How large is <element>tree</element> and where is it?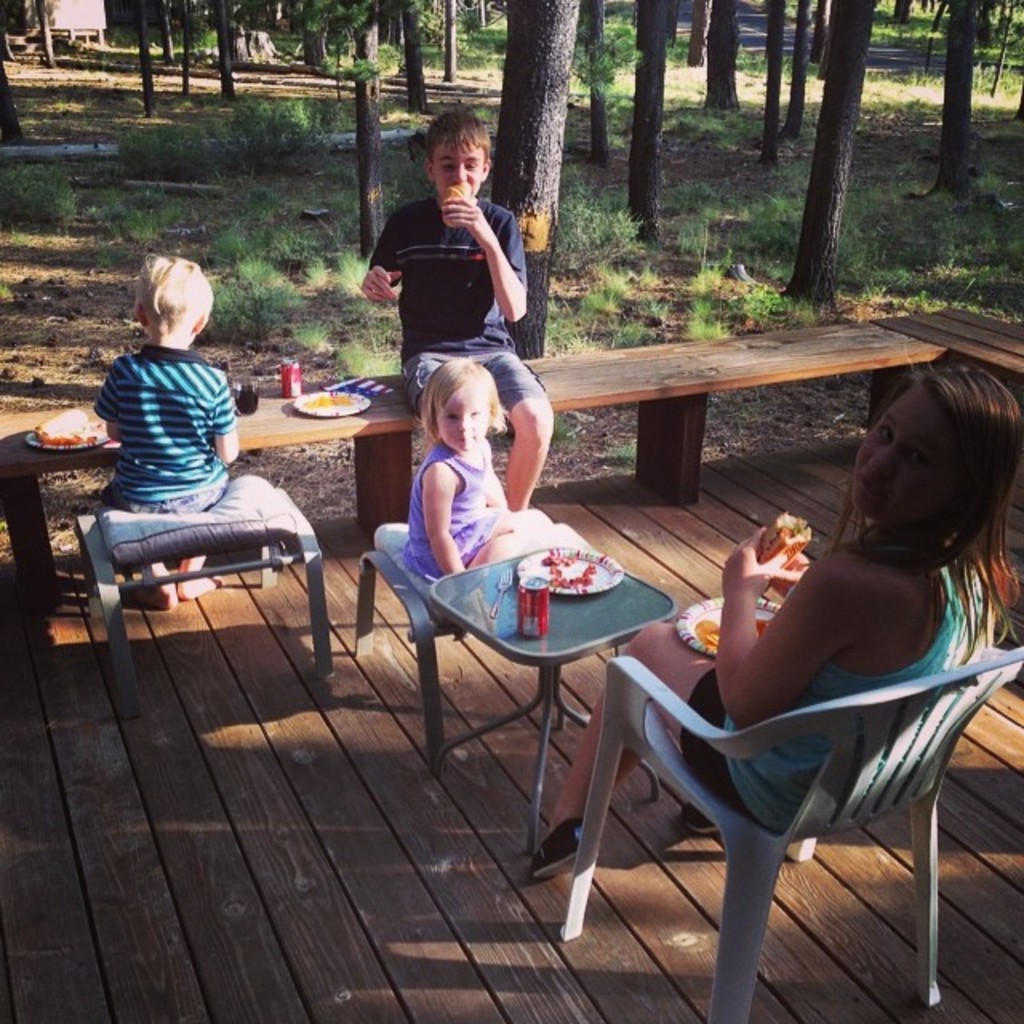
Bounding box: select_region(762, 0, 786, 163).
